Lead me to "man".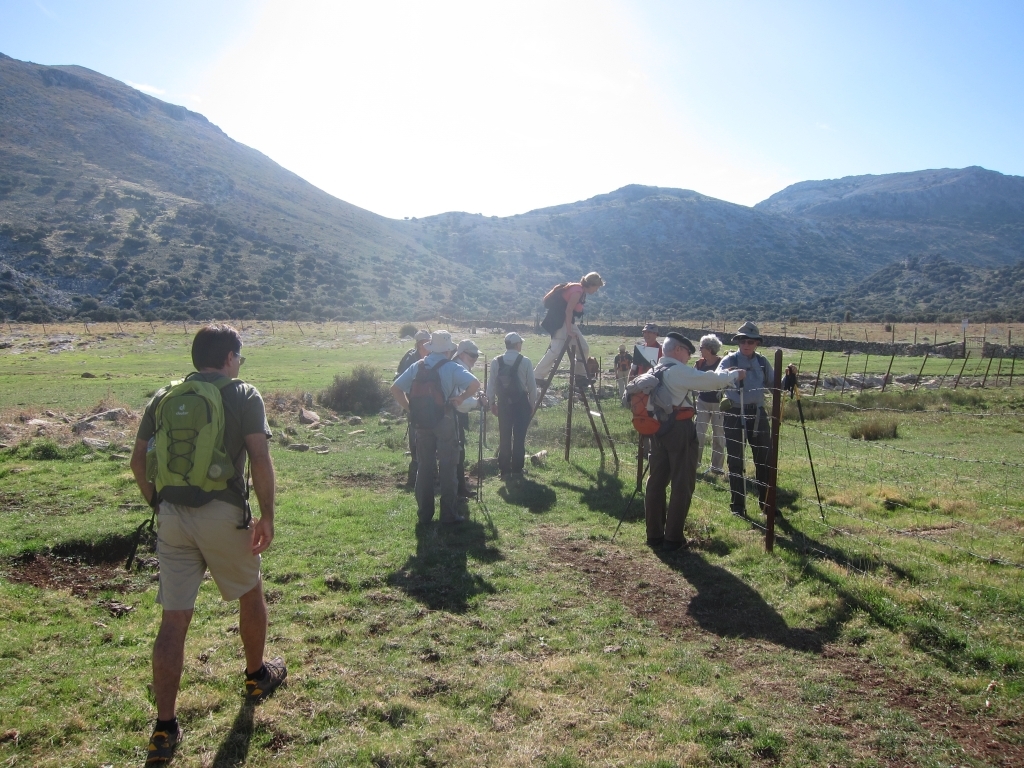
Lead to x1=648, y1=331, x2=747, y2=552.
